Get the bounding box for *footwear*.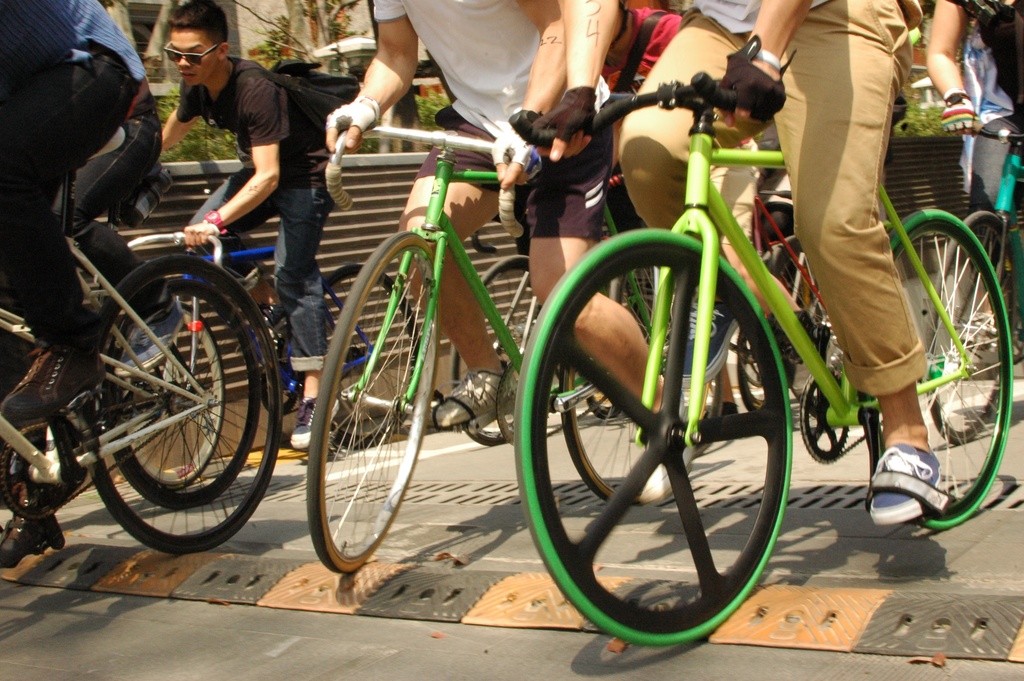
{"x1": 637, "y1": 403, "x2": 712, "y2": 509}.
